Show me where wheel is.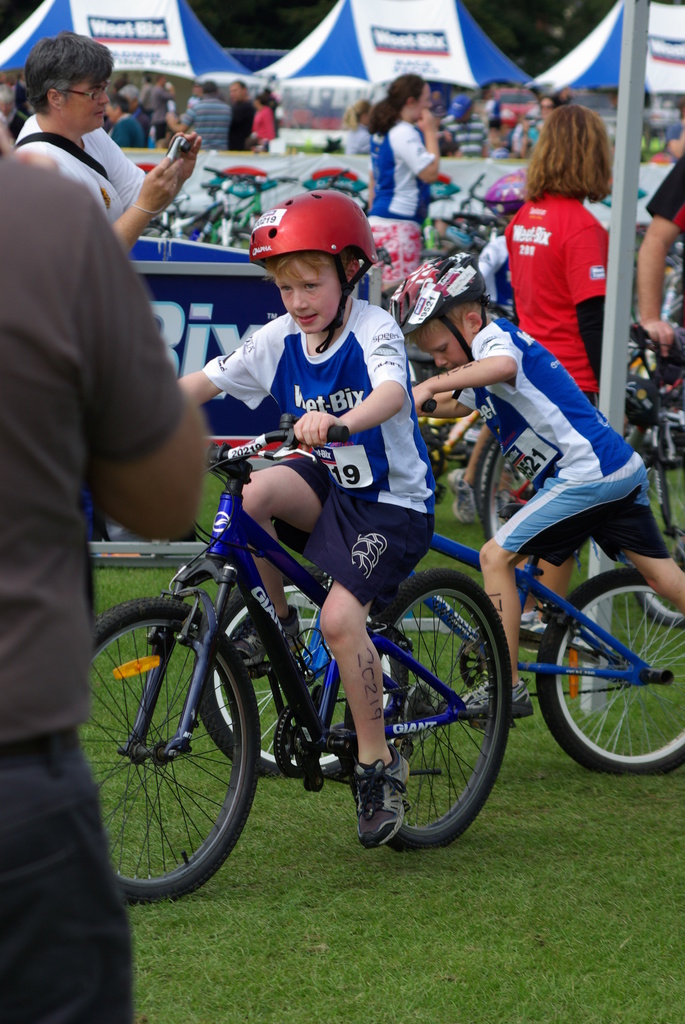
wheel is at (367, 570, 497, 849).
